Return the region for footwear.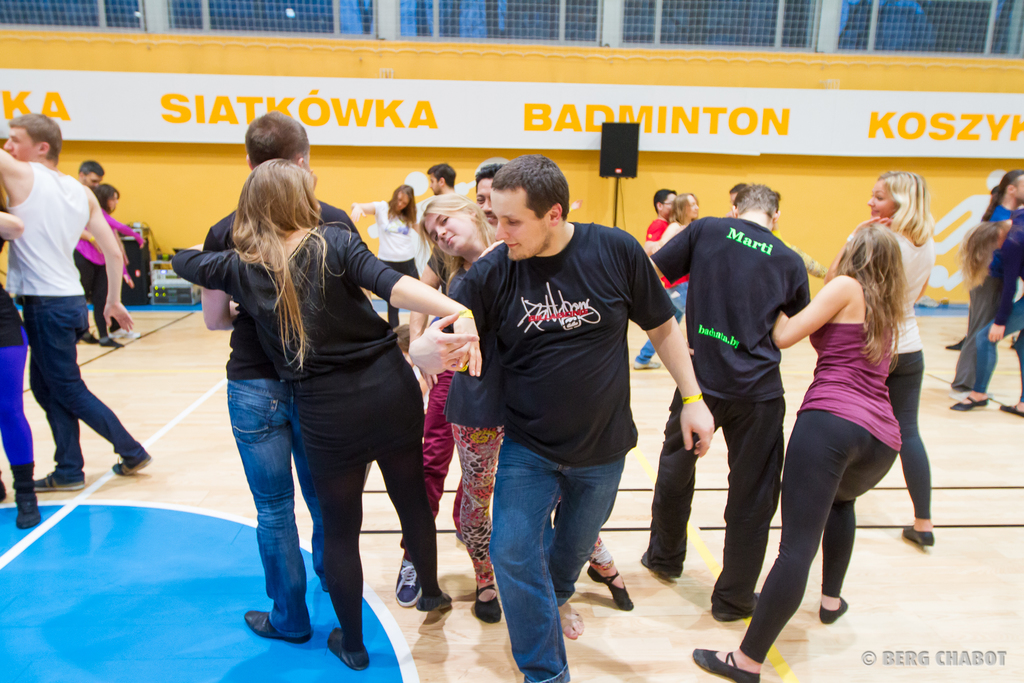
692 647 761 682.
